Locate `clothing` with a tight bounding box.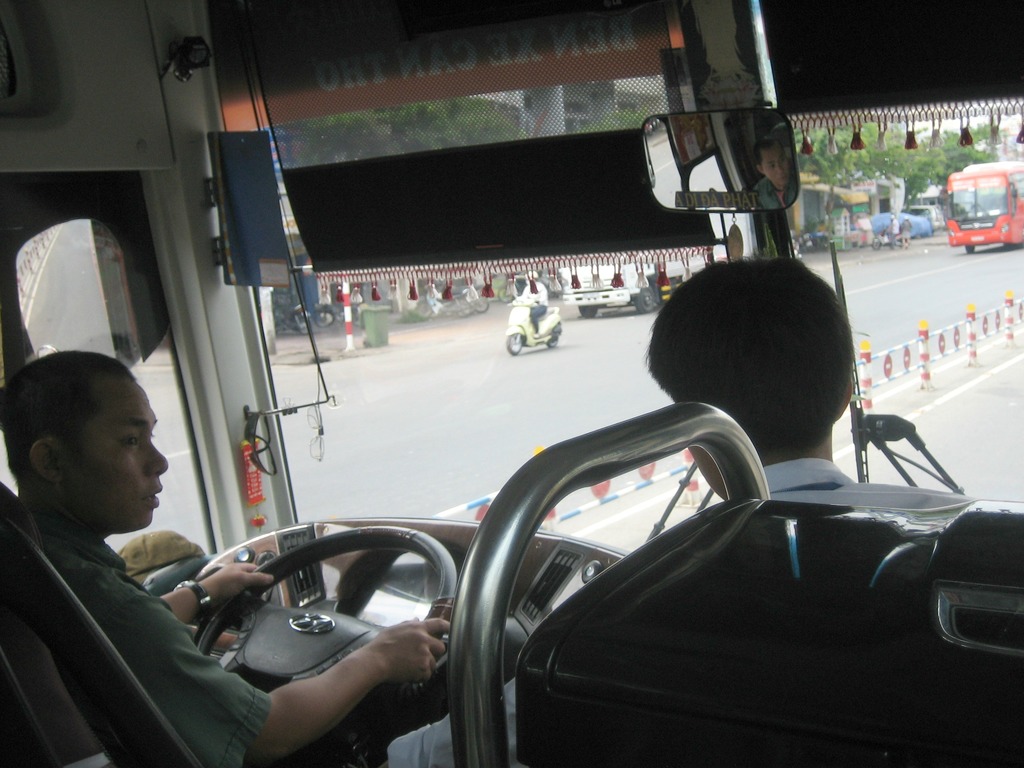
bbox=(5, 494, 273, 767).
